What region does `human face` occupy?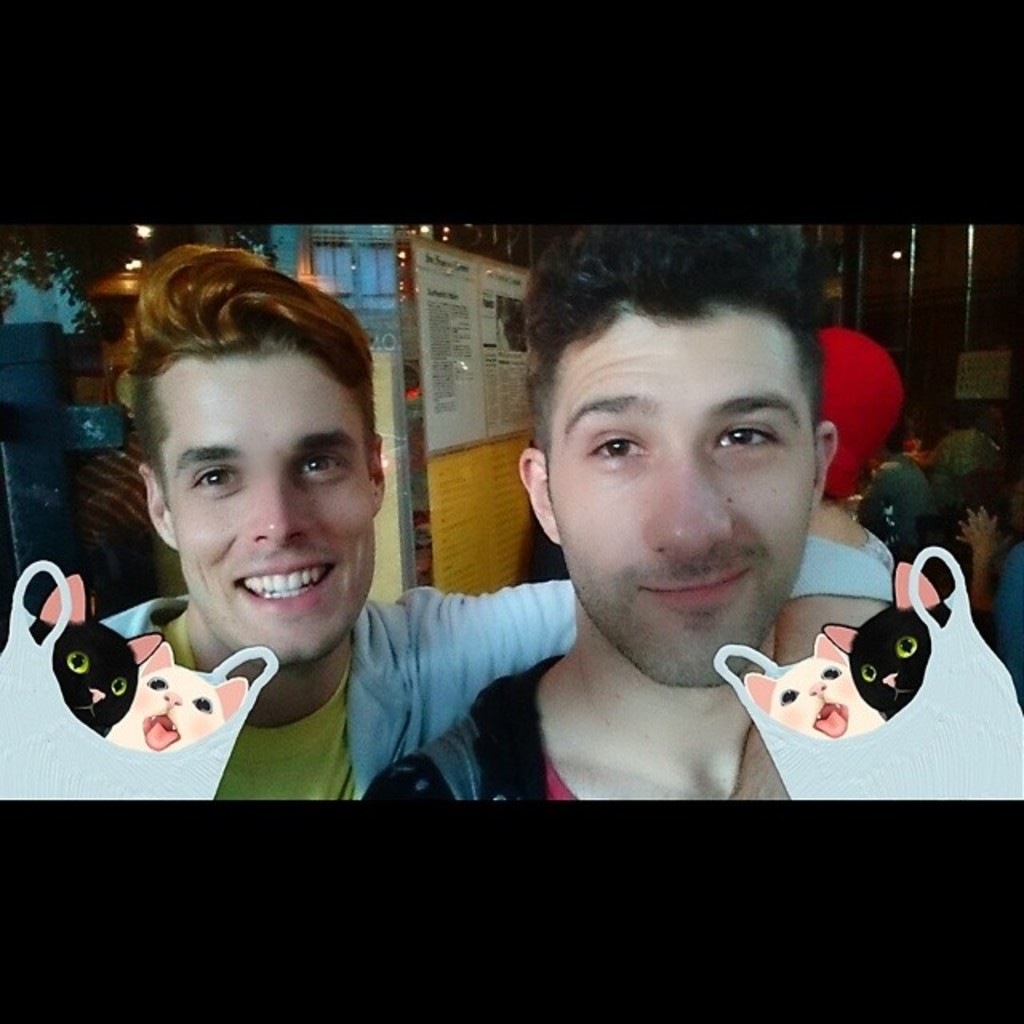
(178, 358, 376, 661).
